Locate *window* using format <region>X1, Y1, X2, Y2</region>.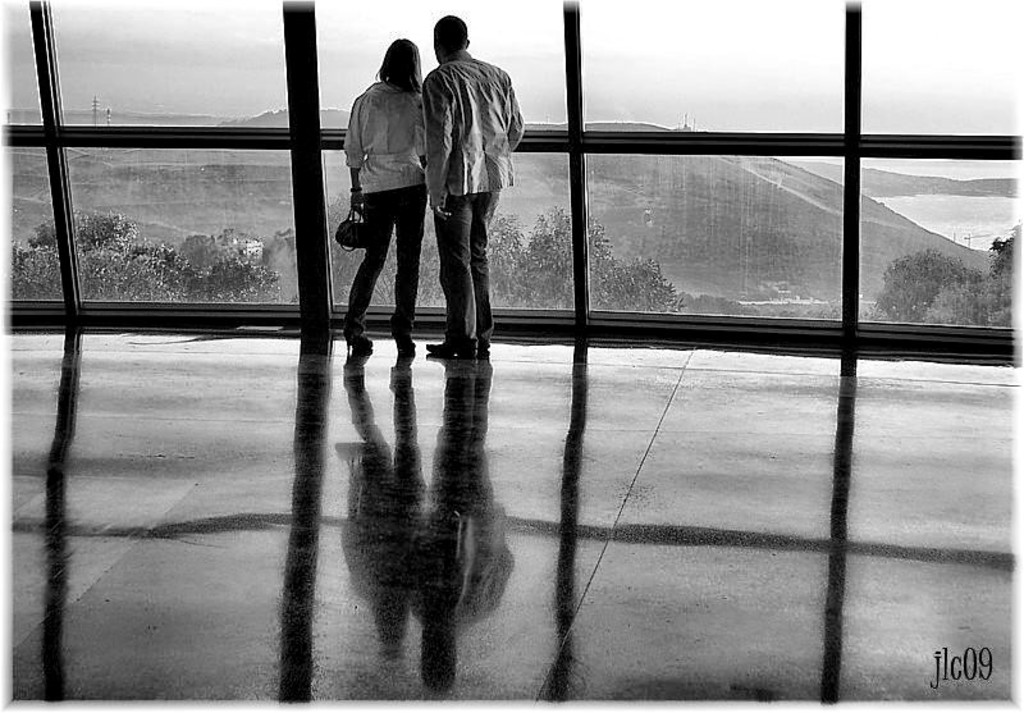
<region>312, 0, 571, 129</region>.
